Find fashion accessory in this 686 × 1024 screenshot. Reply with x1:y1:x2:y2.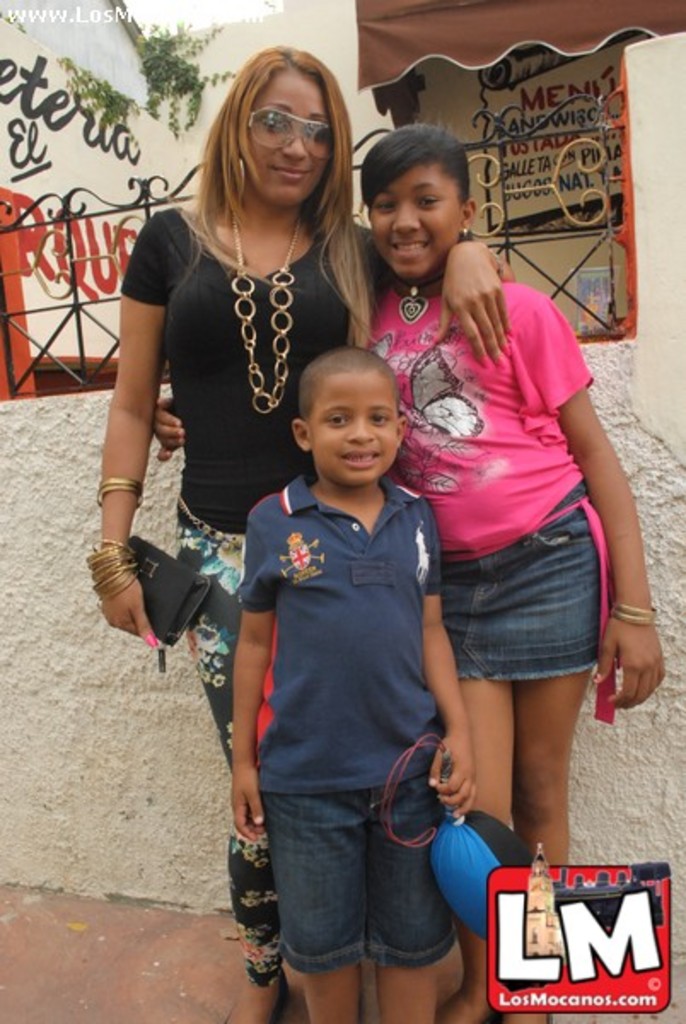
97:474:142:510.
